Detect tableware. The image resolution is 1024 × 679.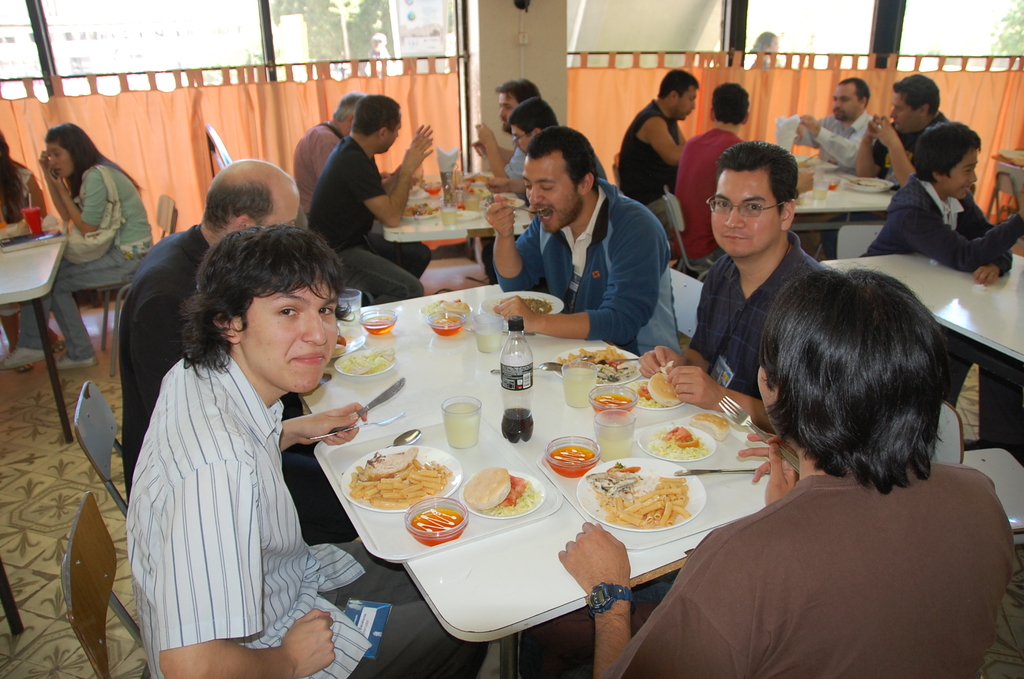
bbox(439, 396, 481, 448).
